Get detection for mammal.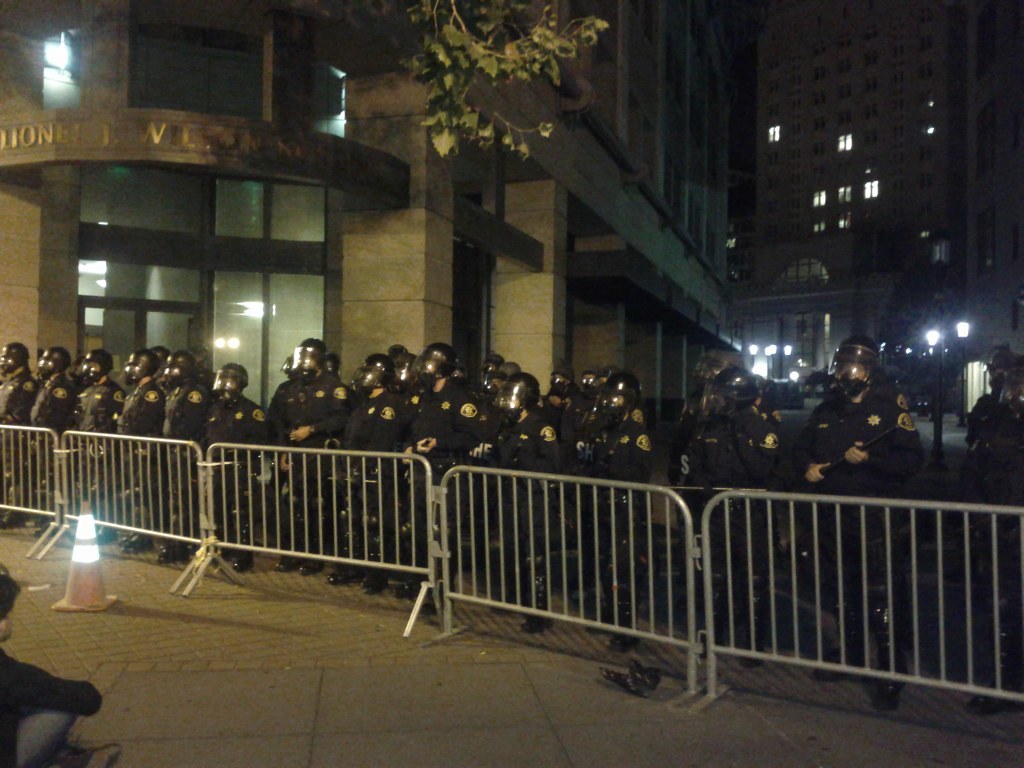
Detection: rect(482, 353, 510, 395).
